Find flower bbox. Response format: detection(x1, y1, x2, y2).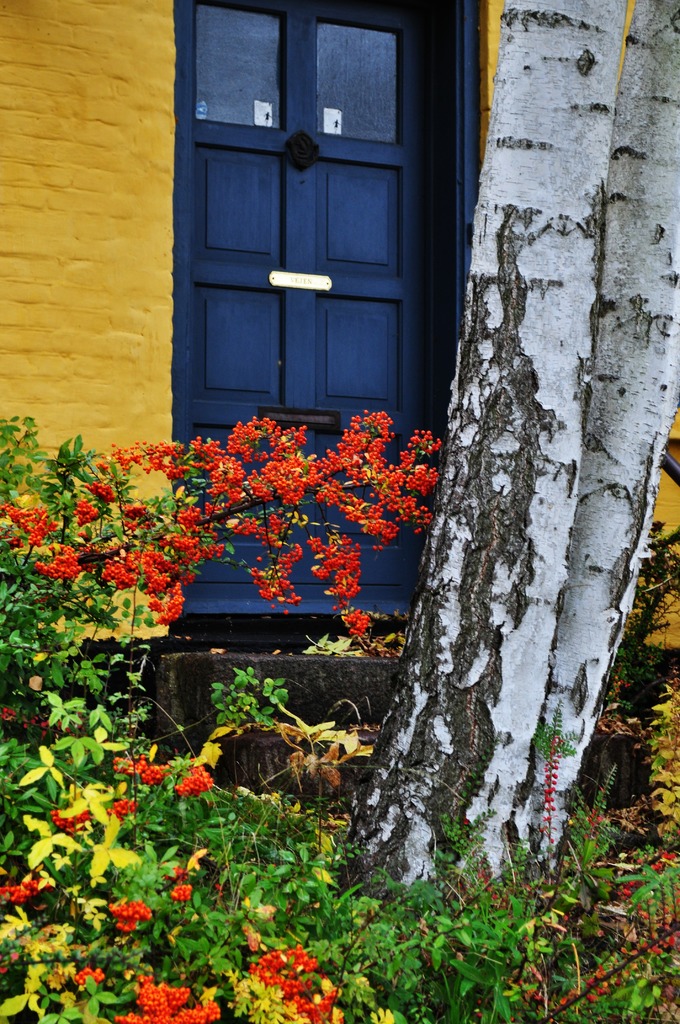
detection(339, 603, 374, 641).
